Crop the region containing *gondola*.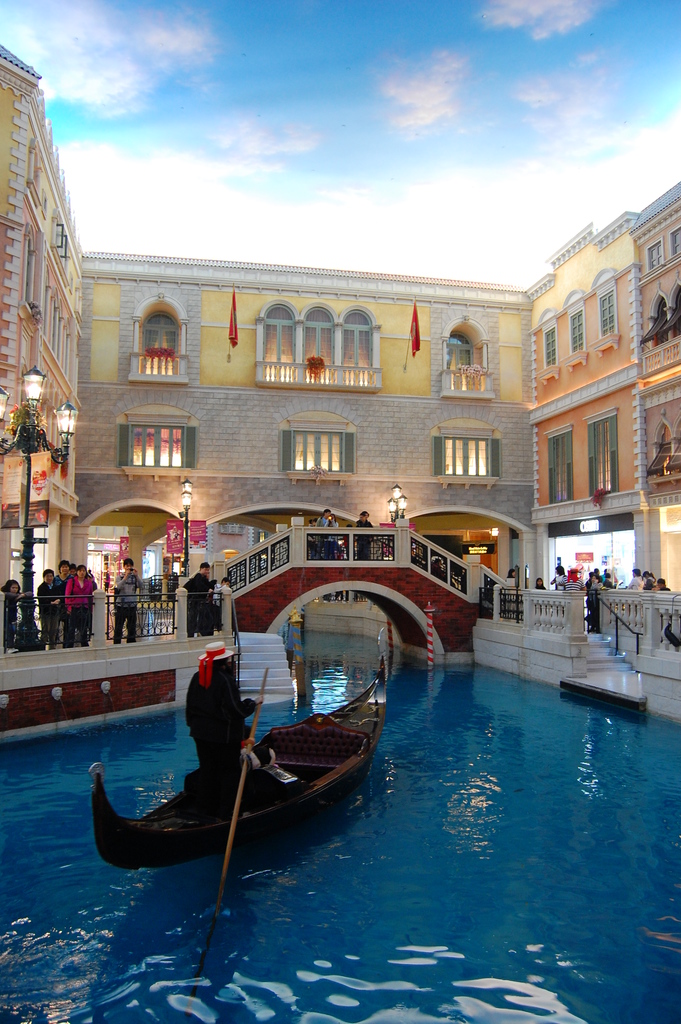
Crop region: left=89, top=627, right=392, bottom=881.
